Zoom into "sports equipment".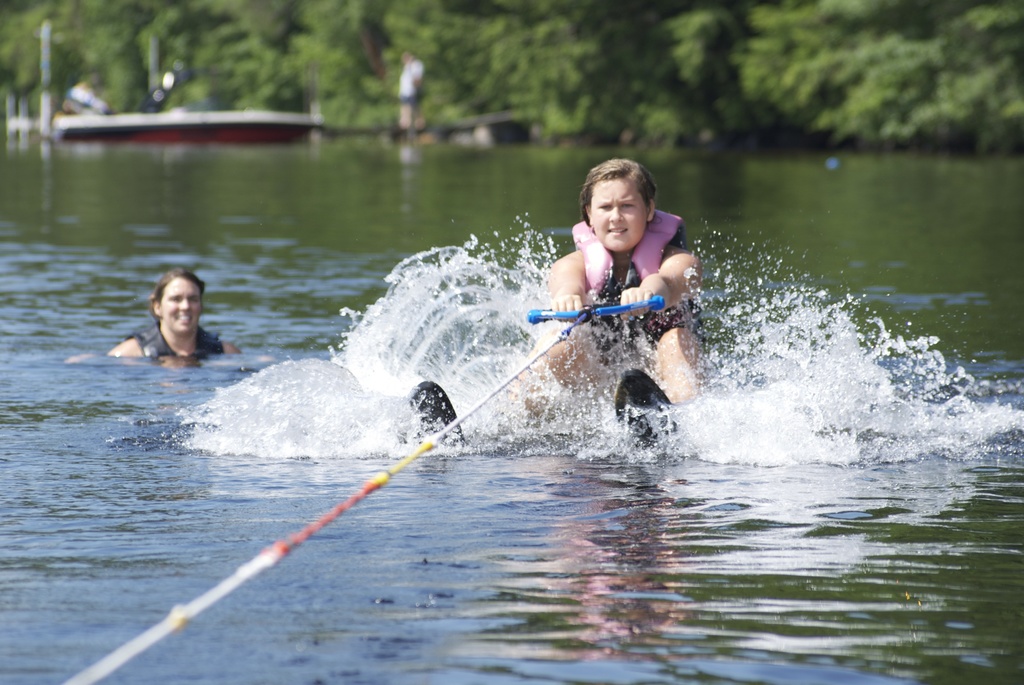
Zoom target: (610,364,675,460).
